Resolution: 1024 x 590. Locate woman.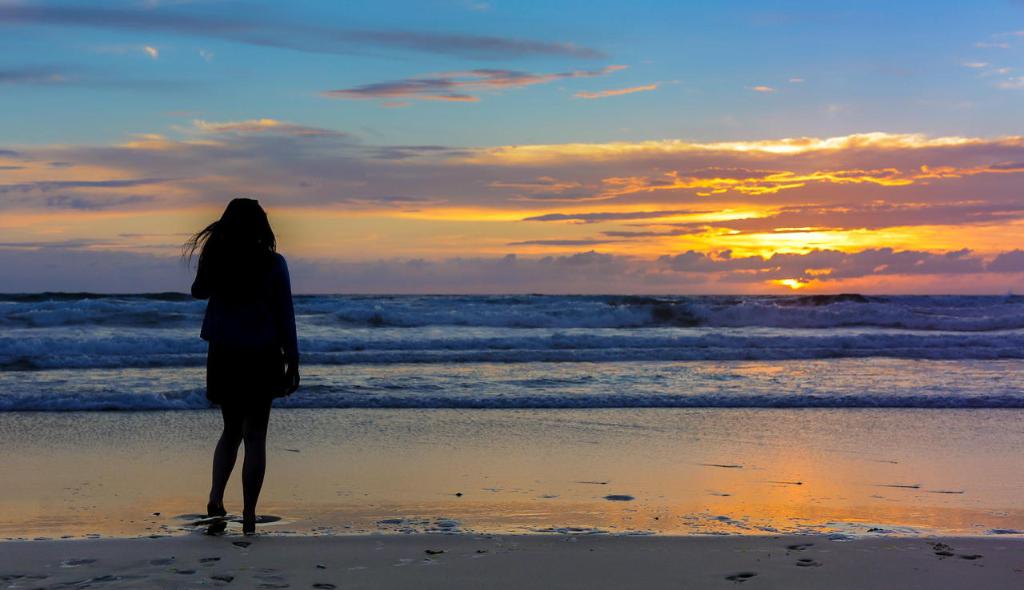
left=178, top=201, right=300, bottom=532.
